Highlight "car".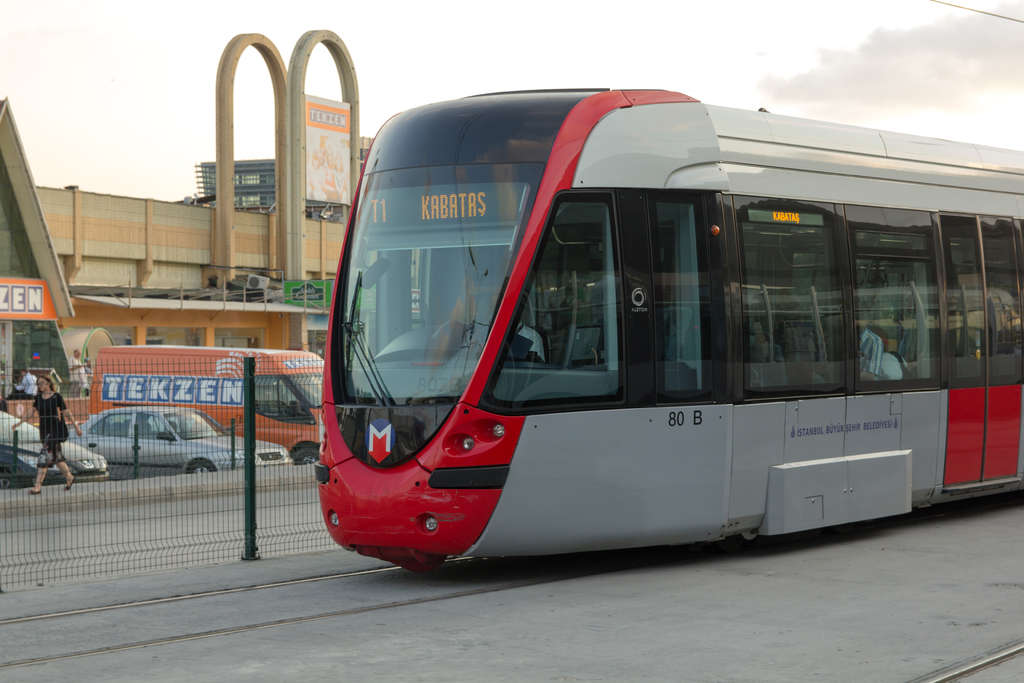
Highlighted region: 0 404 108 484.
